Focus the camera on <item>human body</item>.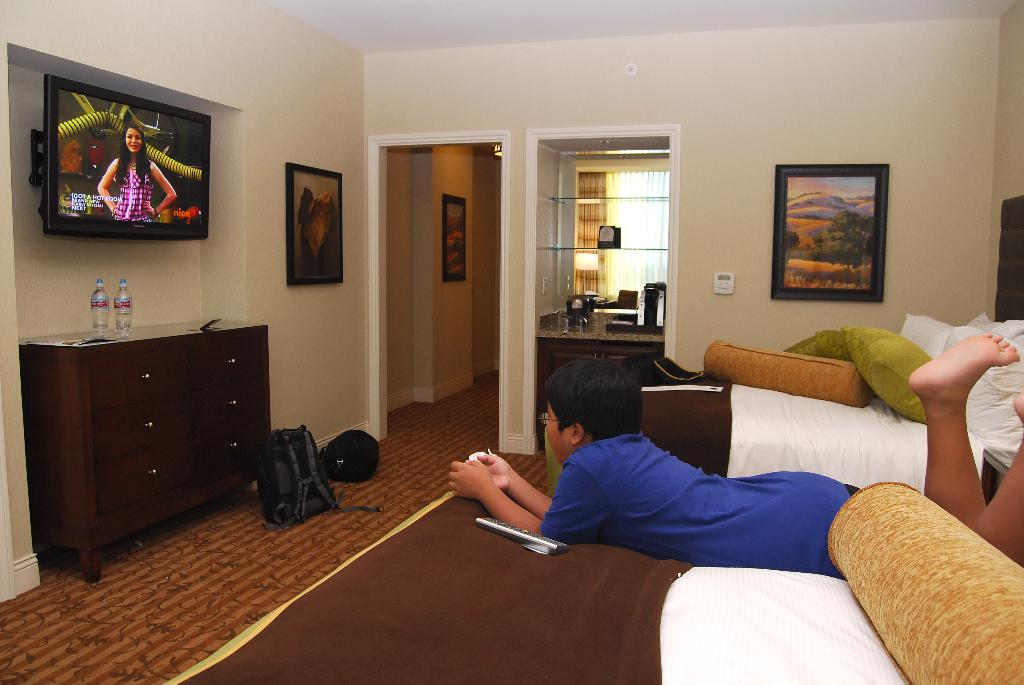
Focus region: <bbox>95, 124, 173, 217</bbox>.
